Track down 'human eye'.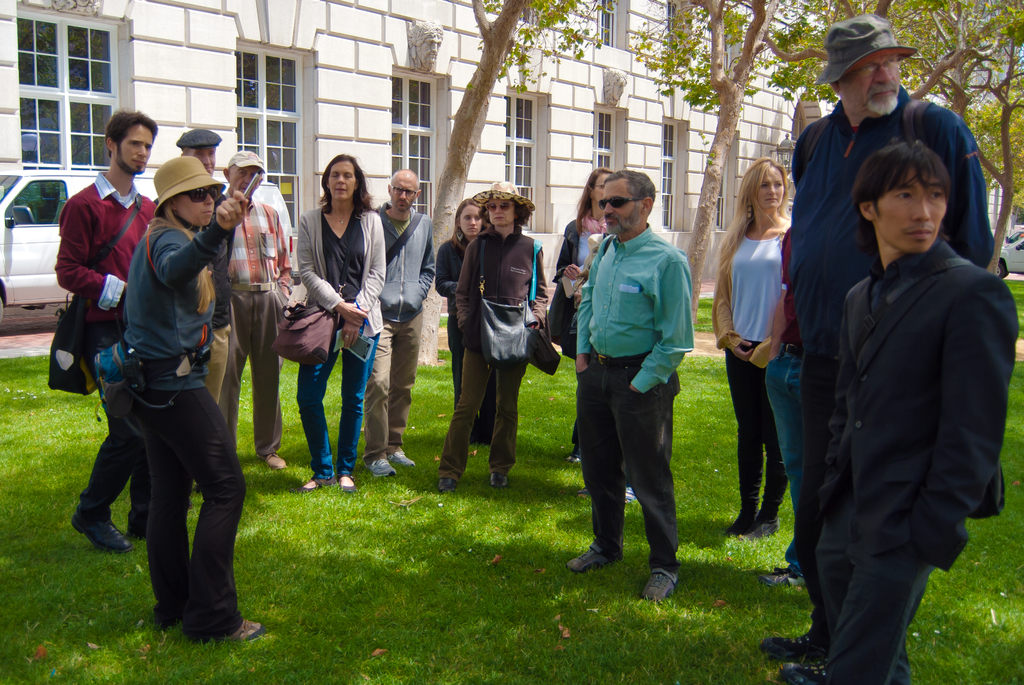
Tracked to [left=775, top=179, right=785, bottom=187].
